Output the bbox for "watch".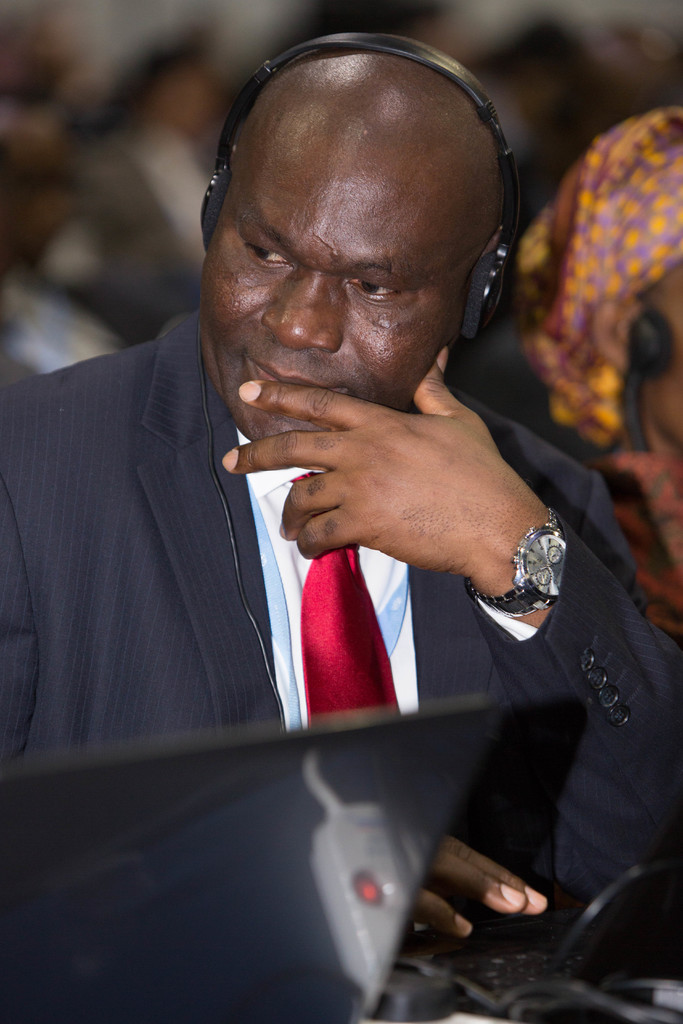
[462, 497, 572, 627].
